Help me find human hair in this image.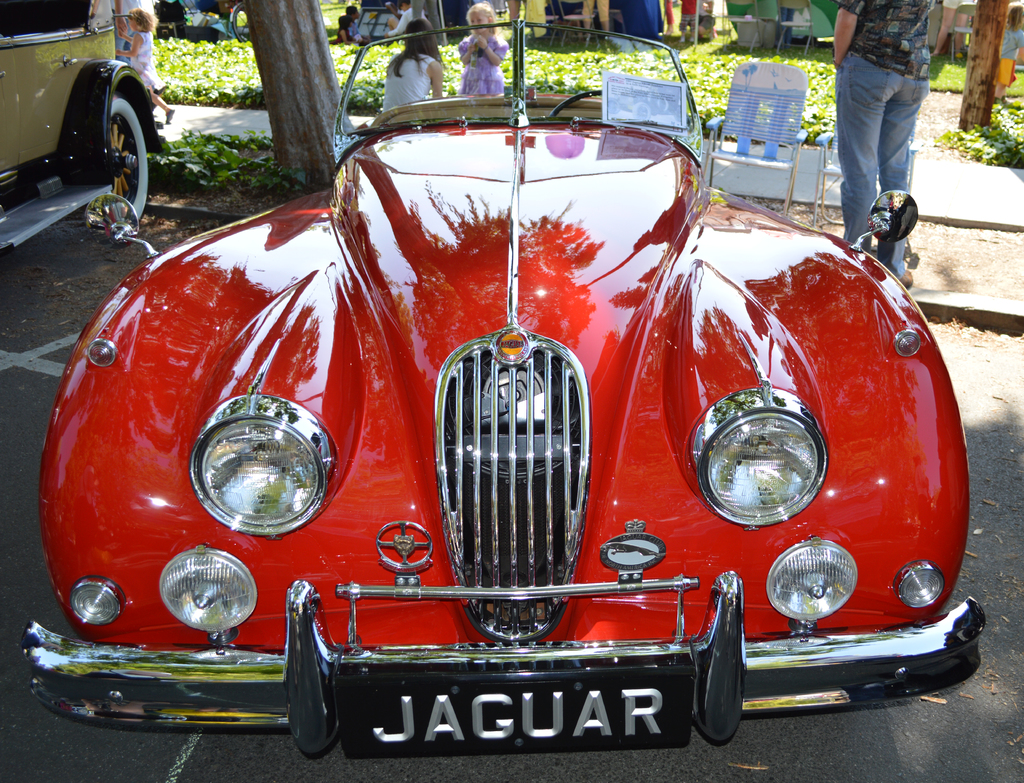
Found it: (1006, 3, 1023, 32).
